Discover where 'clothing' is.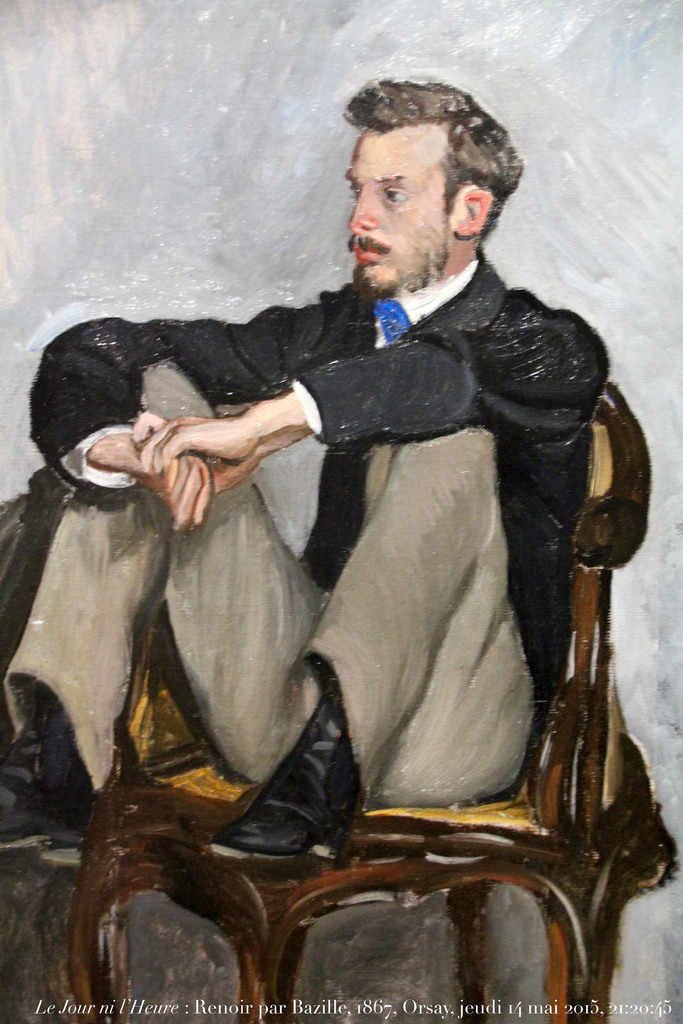
Discovered at crop(0, 250, 606, 810).
